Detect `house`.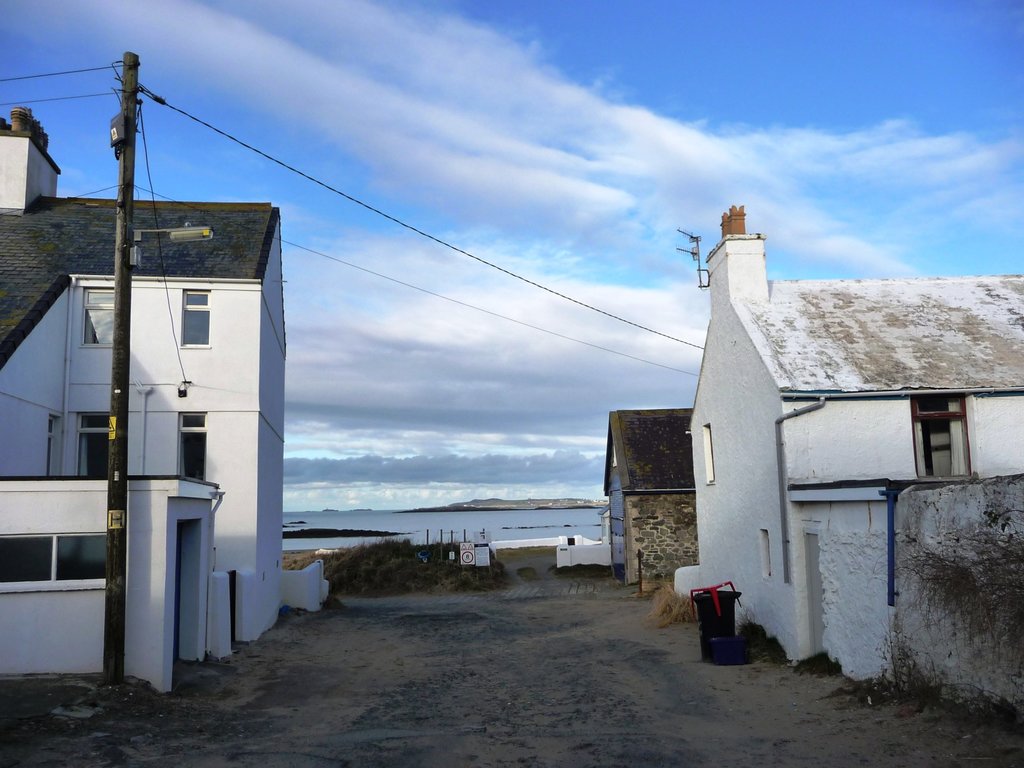
Detected at region(671, 233, 1023, 680).
